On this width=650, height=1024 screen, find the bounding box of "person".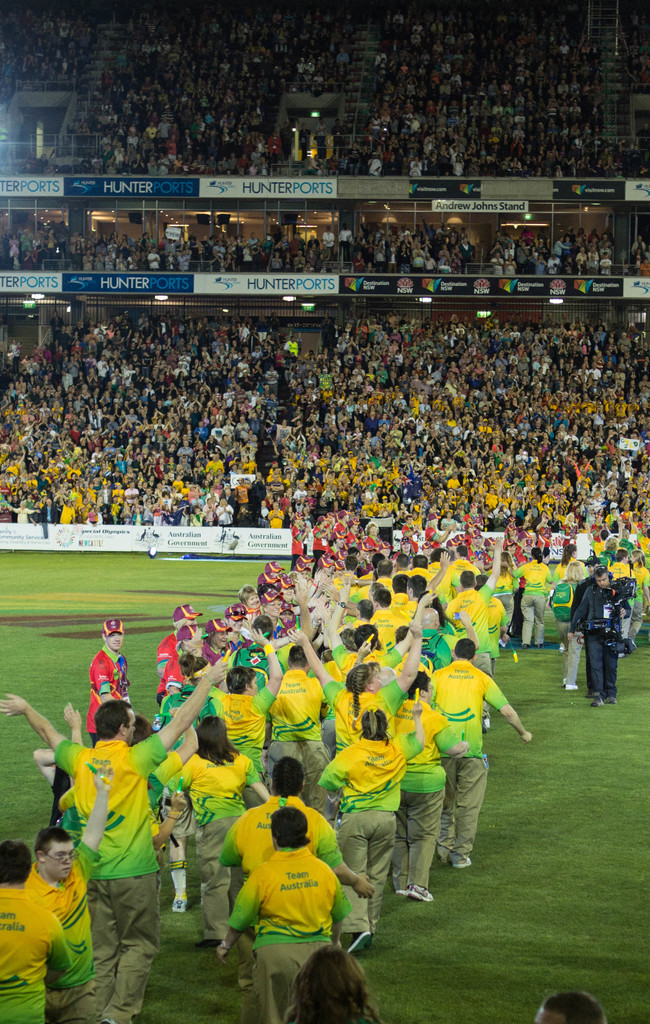
Bounding box: 218 749 379 998.
